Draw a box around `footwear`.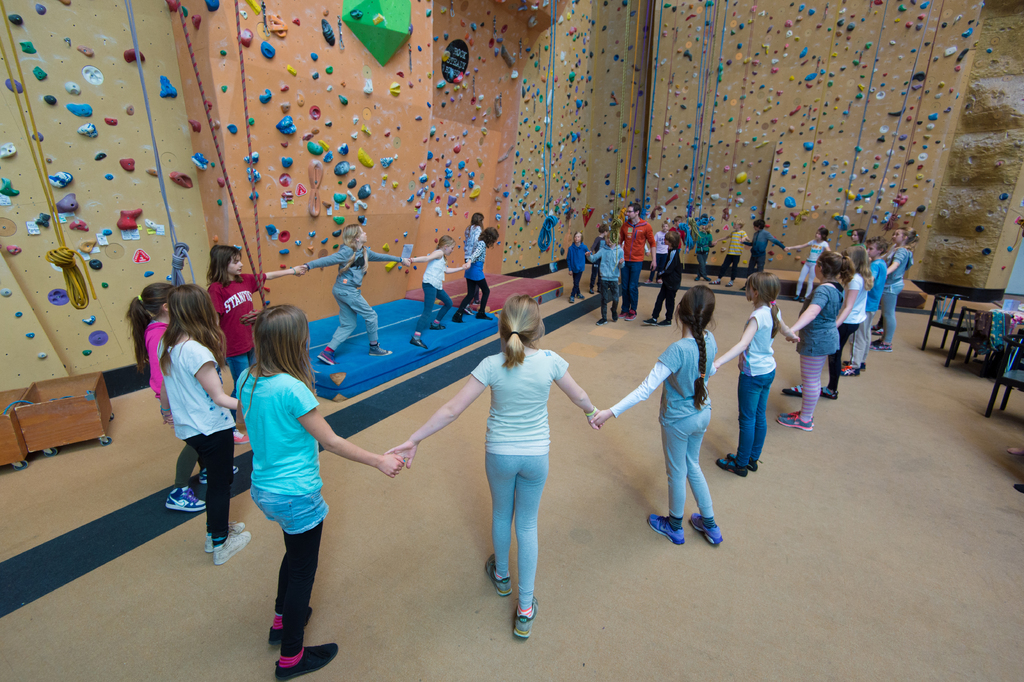
(207,524,244,549).
